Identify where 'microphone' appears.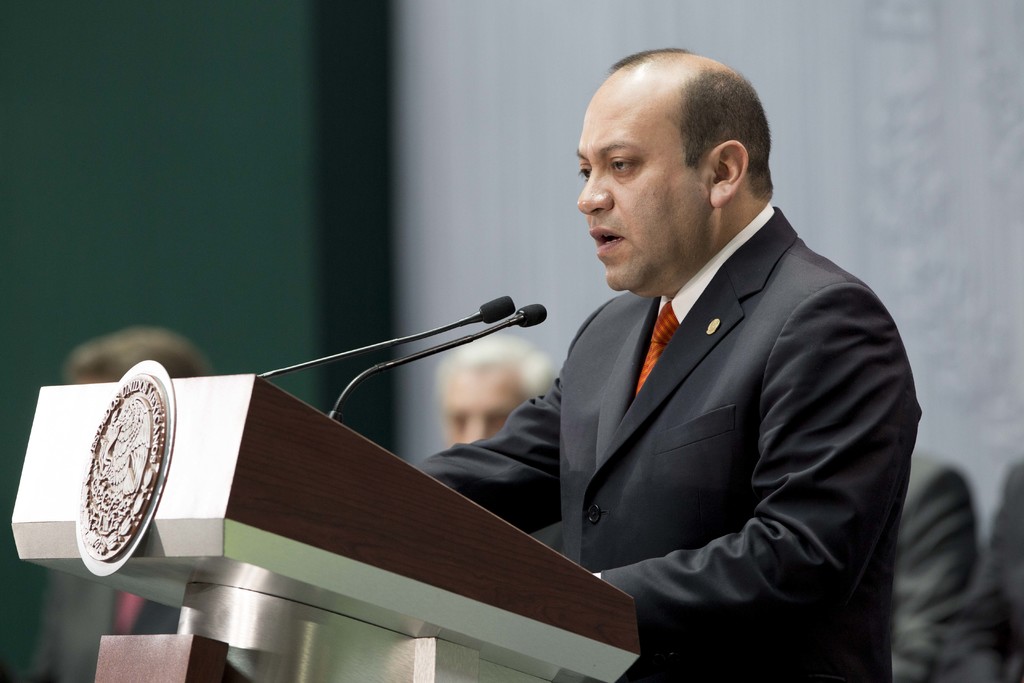
Appears at 317 300 553 423.
